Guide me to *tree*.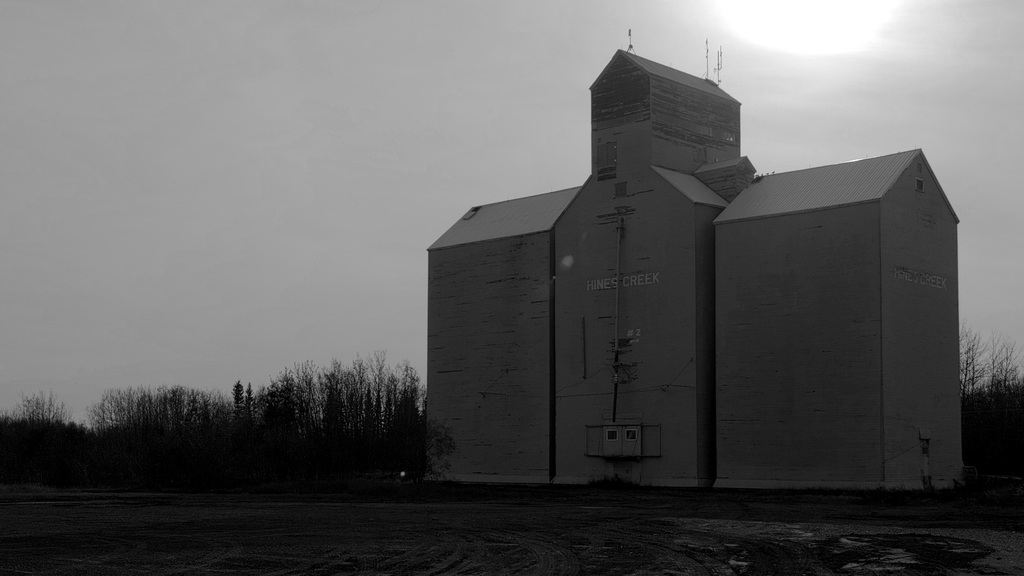
Guidance: (980,330,1016,461).
